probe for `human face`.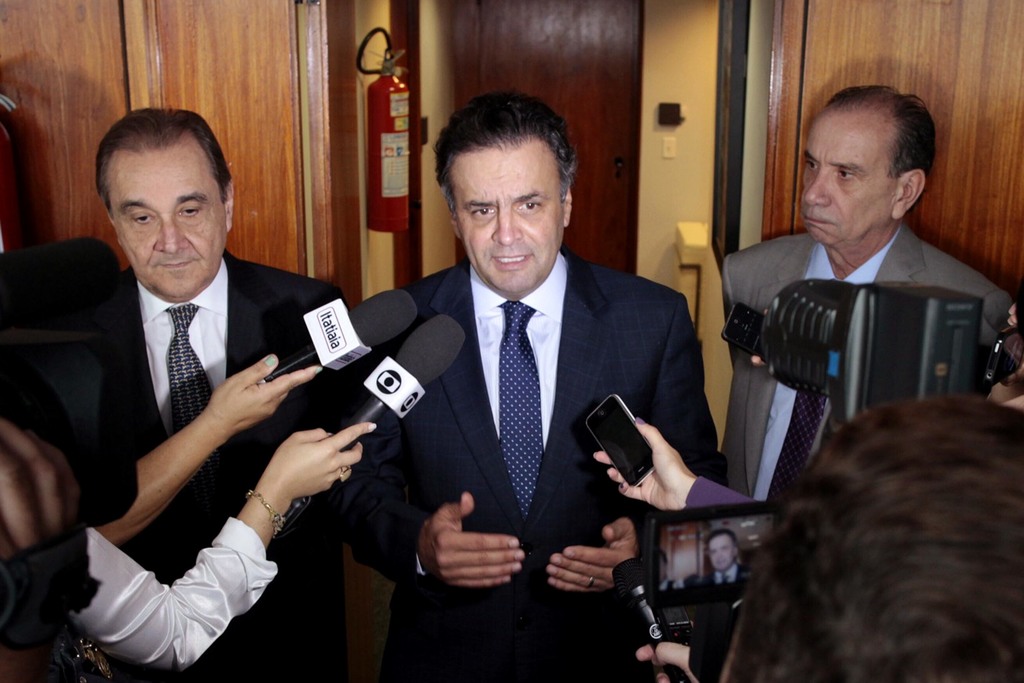
Probe result: rect(451, 142, 561, 290).
